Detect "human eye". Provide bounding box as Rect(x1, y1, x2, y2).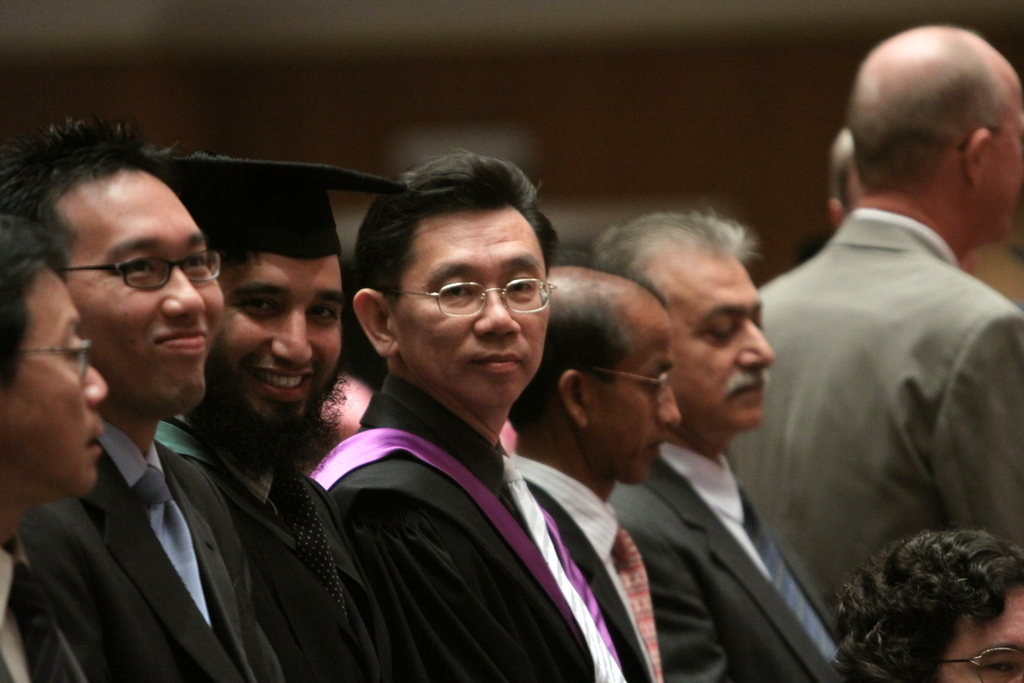
Rect(183, 249, 214, 273).
